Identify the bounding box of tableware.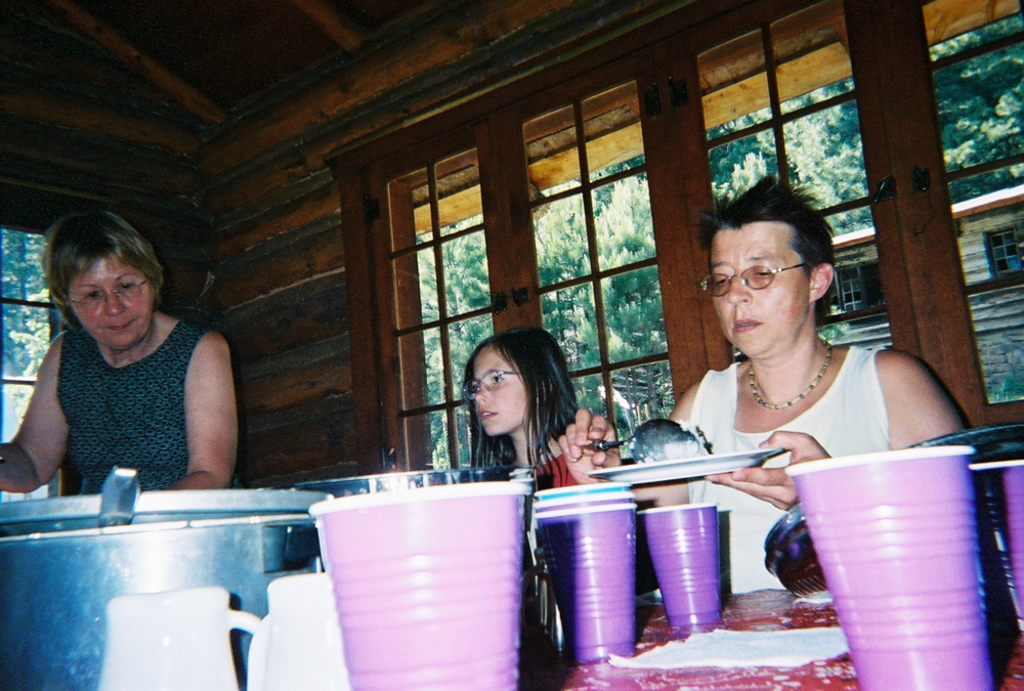
{"left": 578, "top": 444, "right": 783, "bottom": 489}.
